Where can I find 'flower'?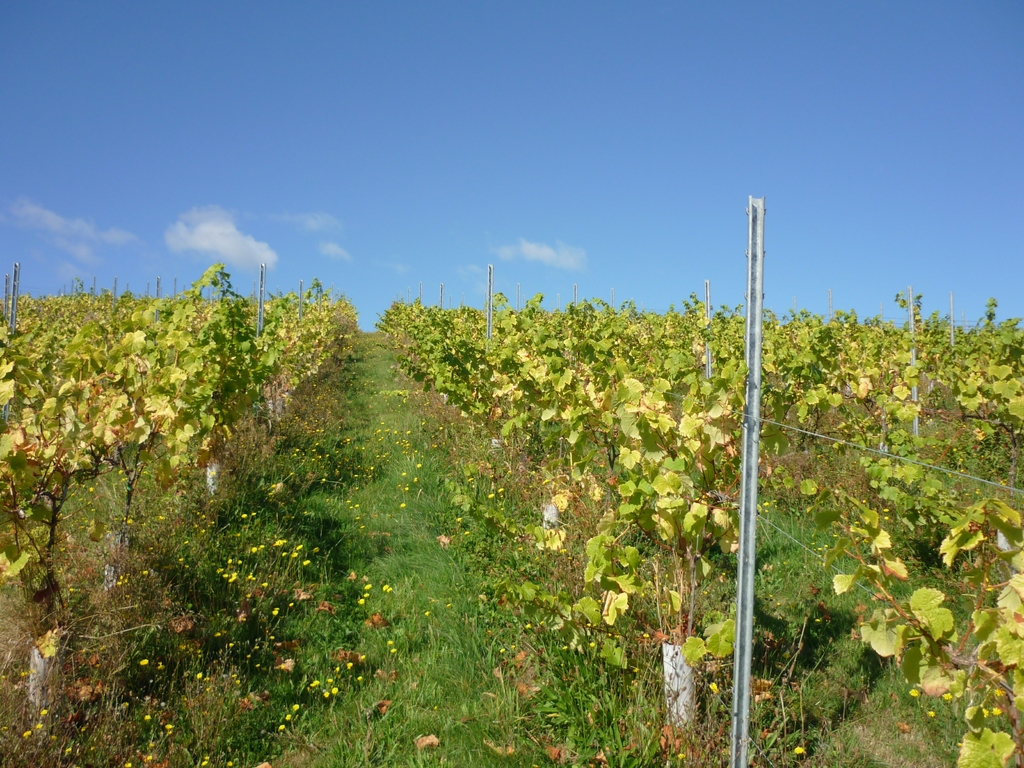
You can find it at box(940, 689, 957, 702).
